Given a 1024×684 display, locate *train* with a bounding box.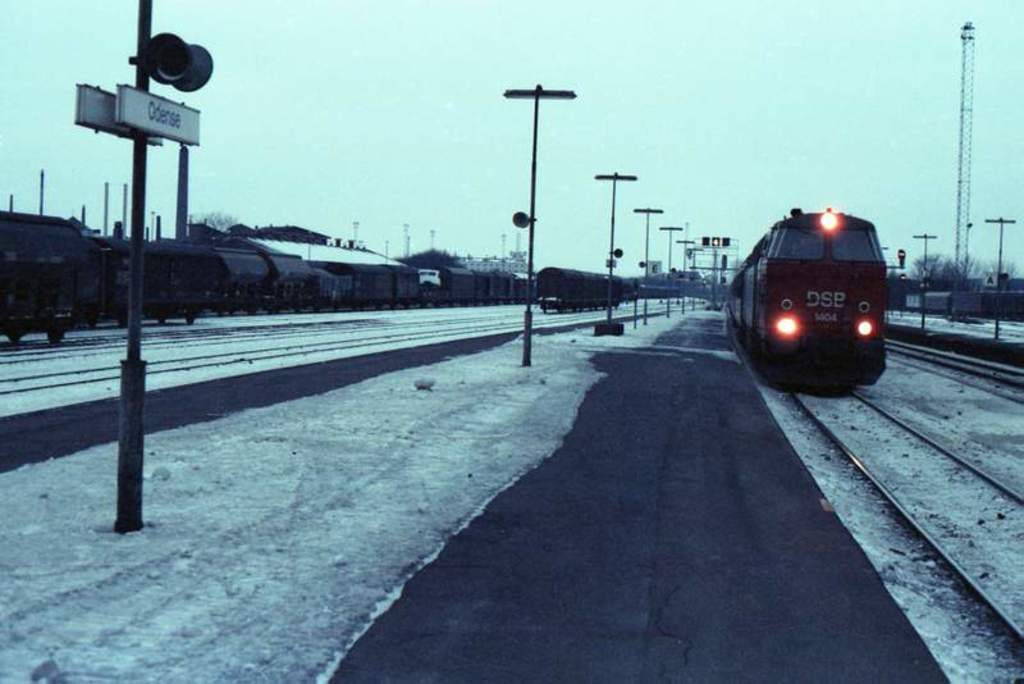
Located: <region>0, 242, 534, 350</region>.
